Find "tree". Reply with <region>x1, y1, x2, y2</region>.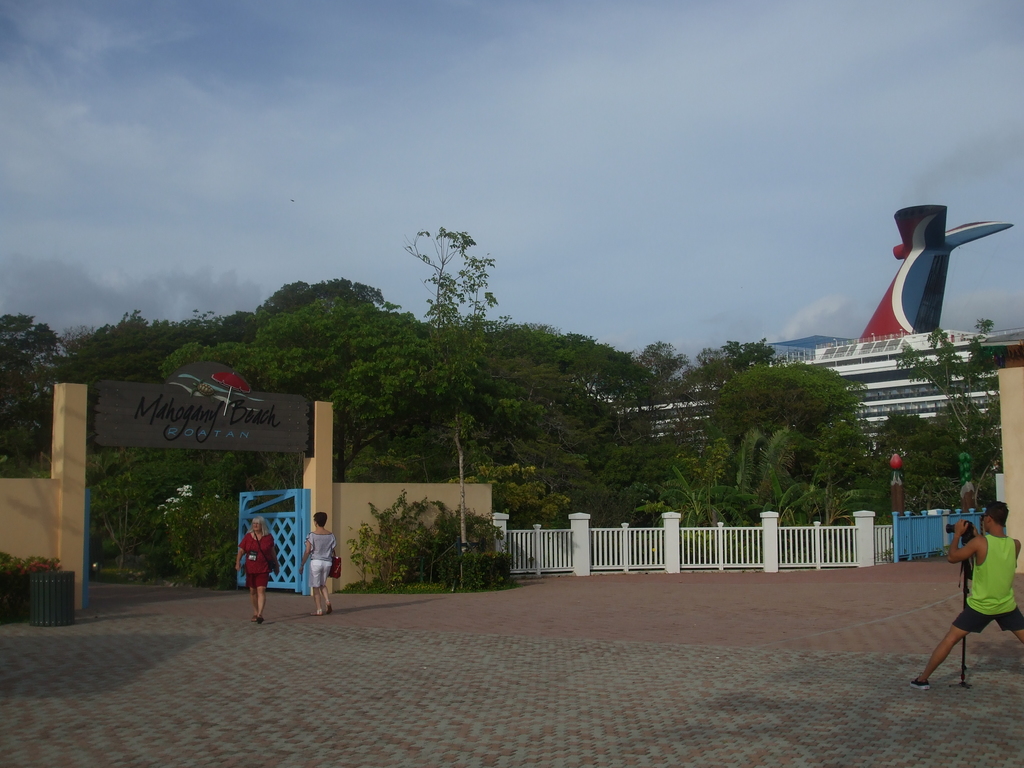
<region>221, 297, 415, 445</region>.
